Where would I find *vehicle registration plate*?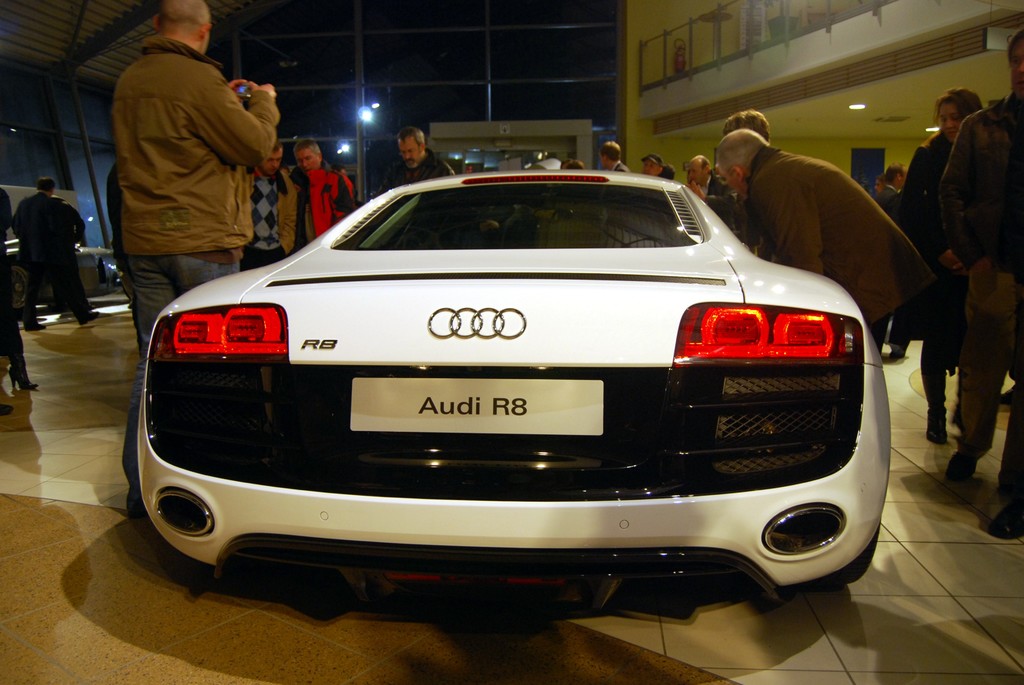
At l=346, t=368, r=605, b=434.
